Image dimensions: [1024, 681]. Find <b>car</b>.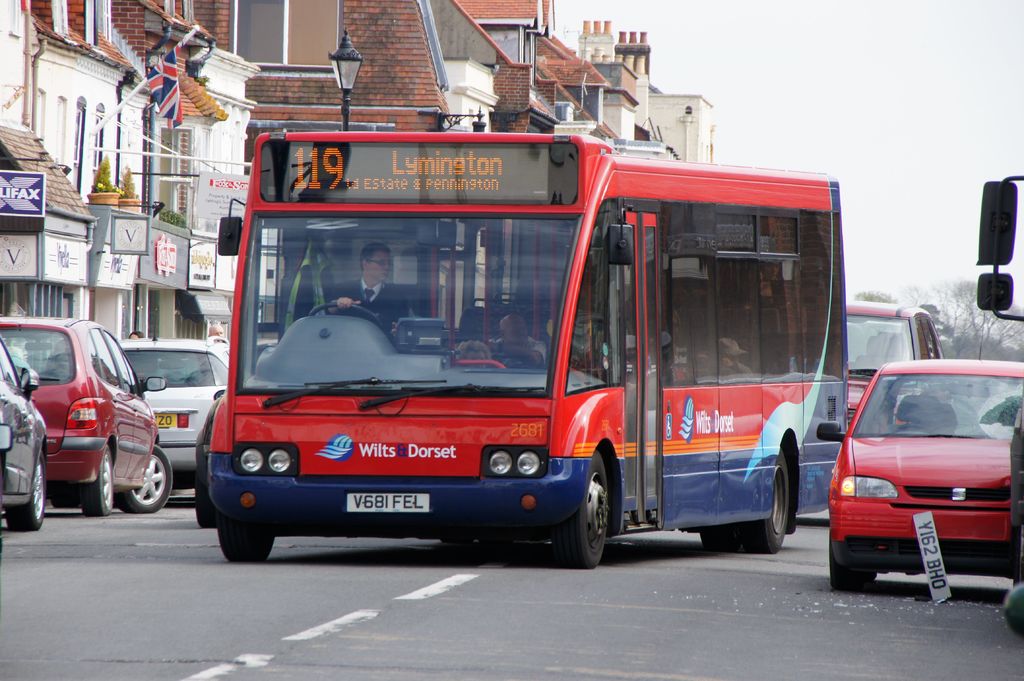
121:338:237:474.
